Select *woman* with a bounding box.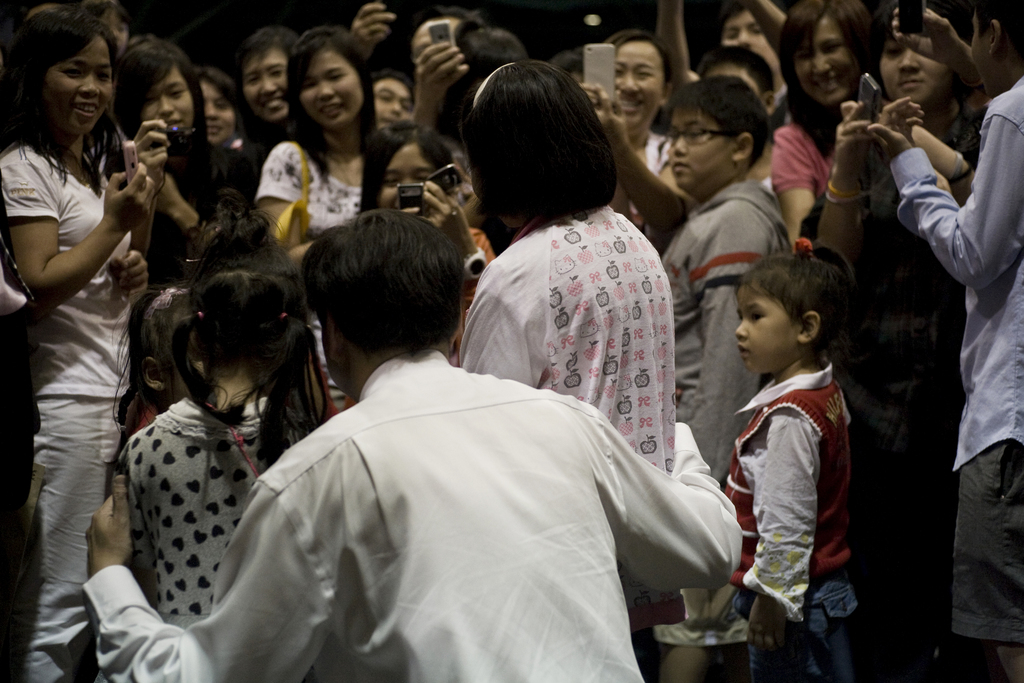
[109,28,262,316].
